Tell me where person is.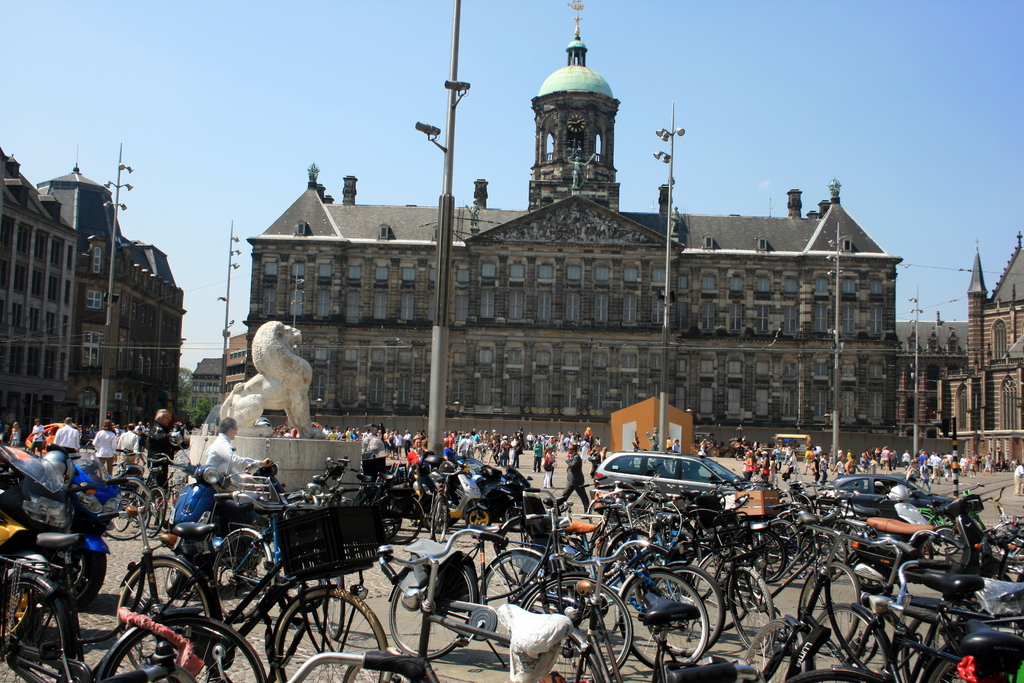
person is at Rect(29, 420, 45, 457).
